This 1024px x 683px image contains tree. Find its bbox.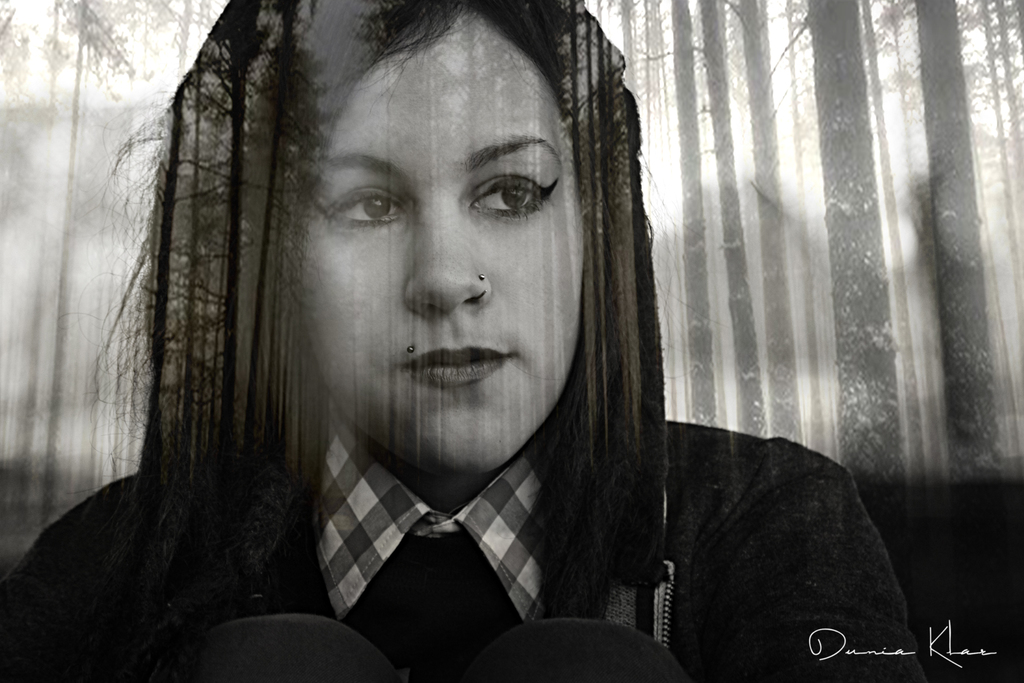
659, 0, 721, 472.
